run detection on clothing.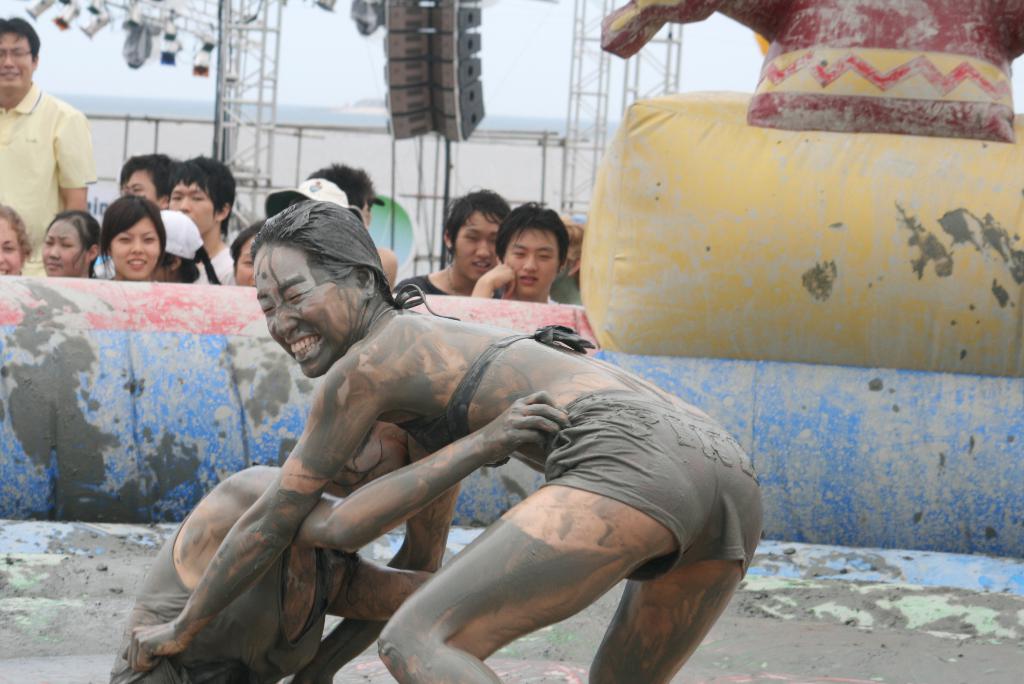
Result: (193,245,236,288).
